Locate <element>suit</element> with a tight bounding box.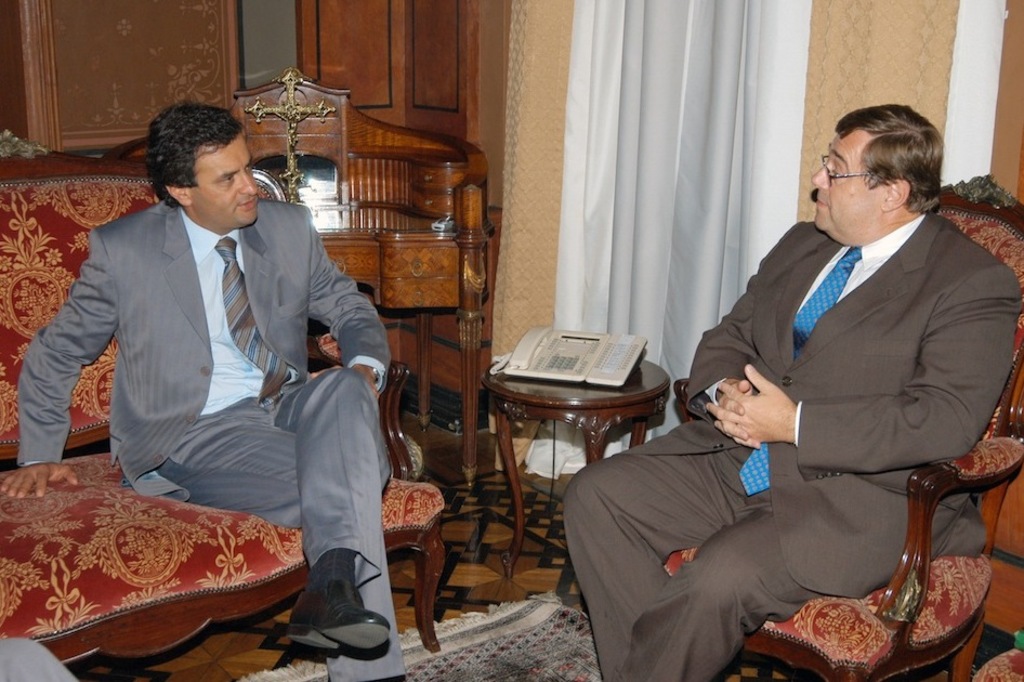
18 198 397 681.
